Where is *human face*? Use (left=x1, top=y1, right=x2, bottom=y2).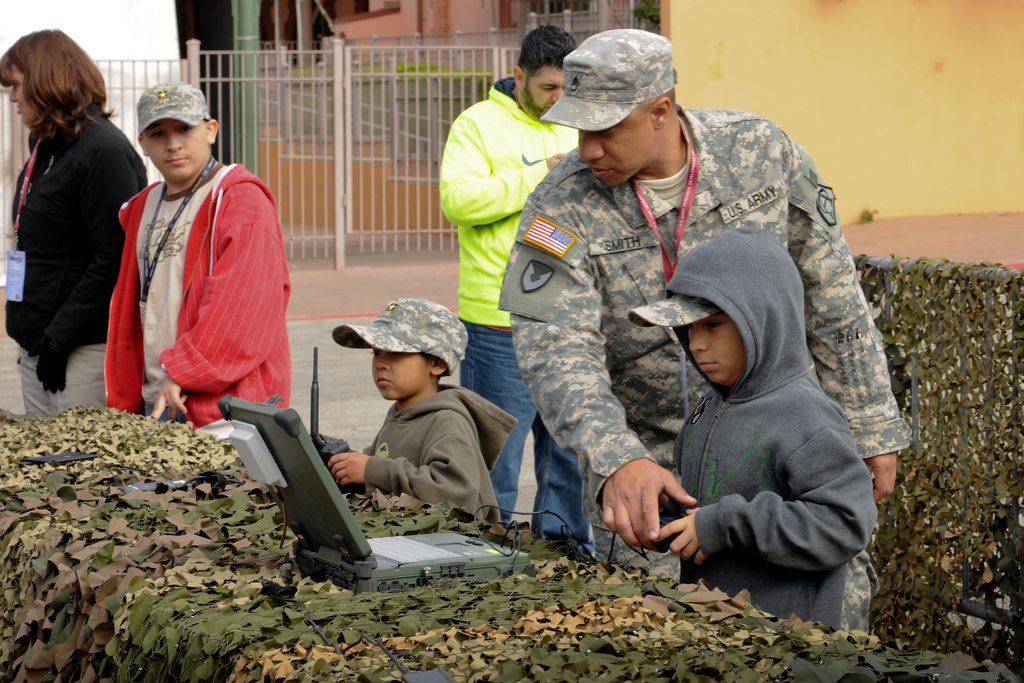
(left=580, top=114, right=653, bottom=185).
